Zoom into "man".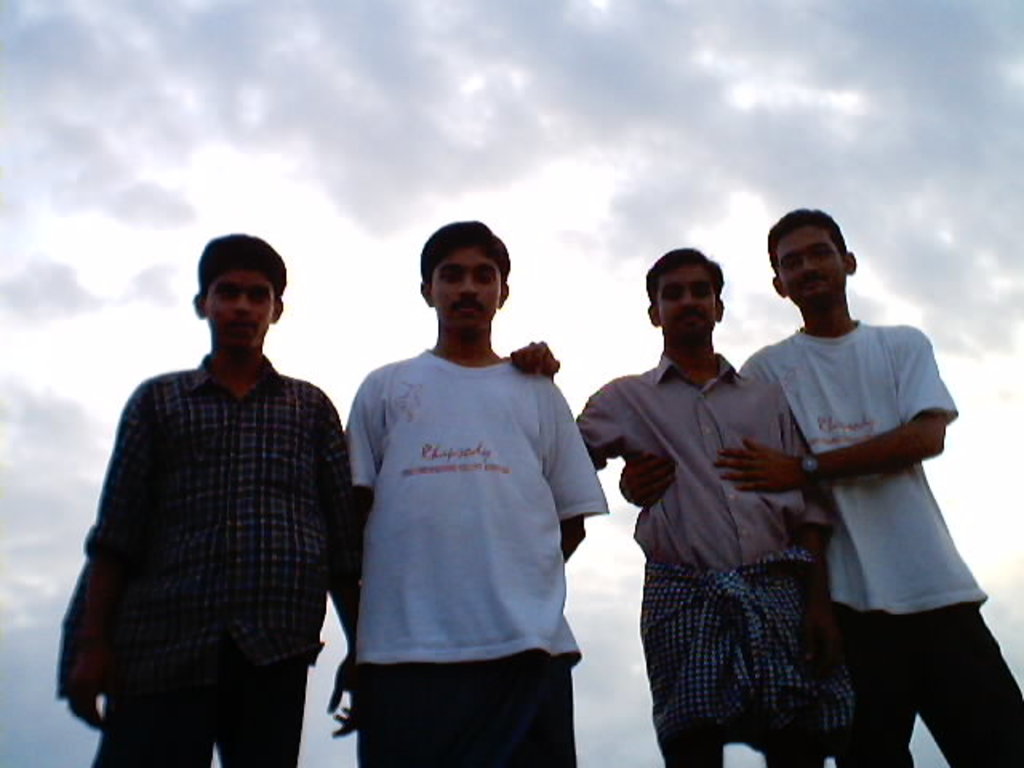
Zoom target: select_region(618, 202, 1022, 766).
